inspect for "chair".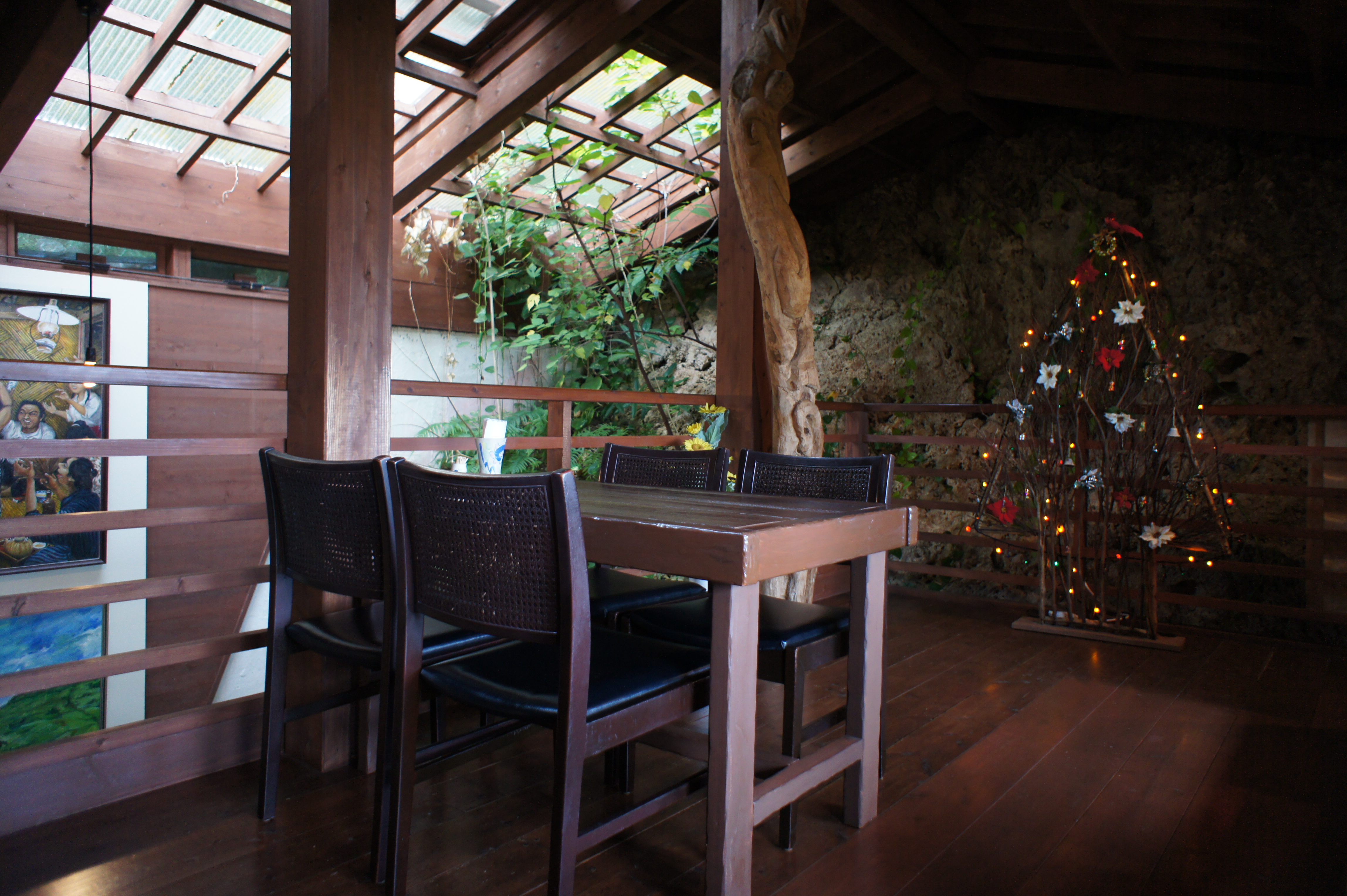
Inspection: 75, 130, 171, 262.
